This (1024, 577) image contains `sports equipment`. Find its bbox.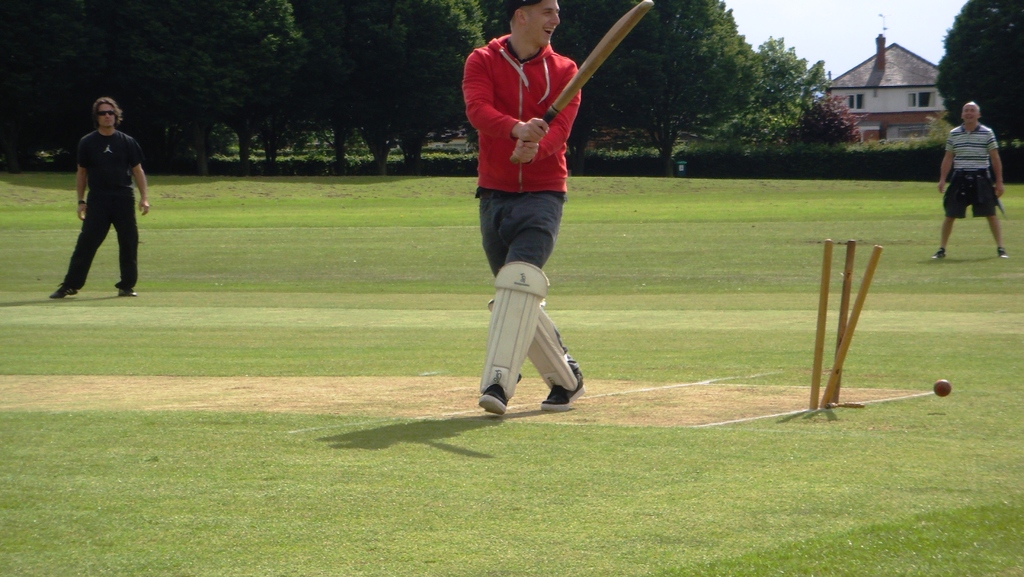
Rect(477, 261, 552, 412).
